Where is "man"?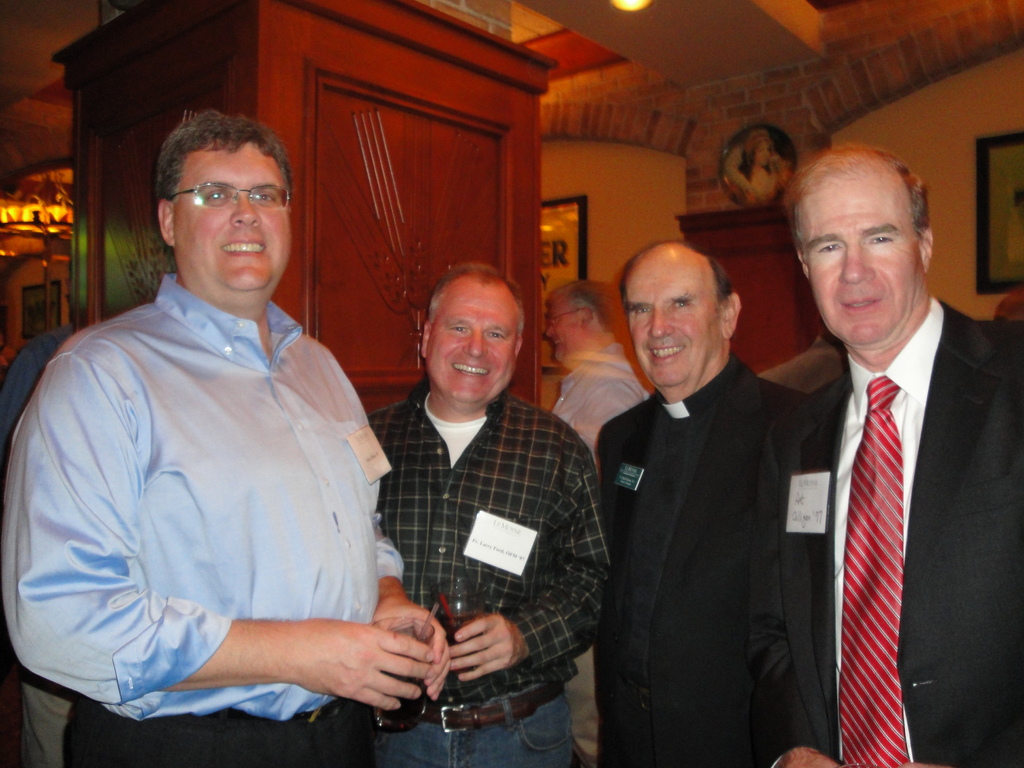
bbox=[541, 273, 657, 452].
